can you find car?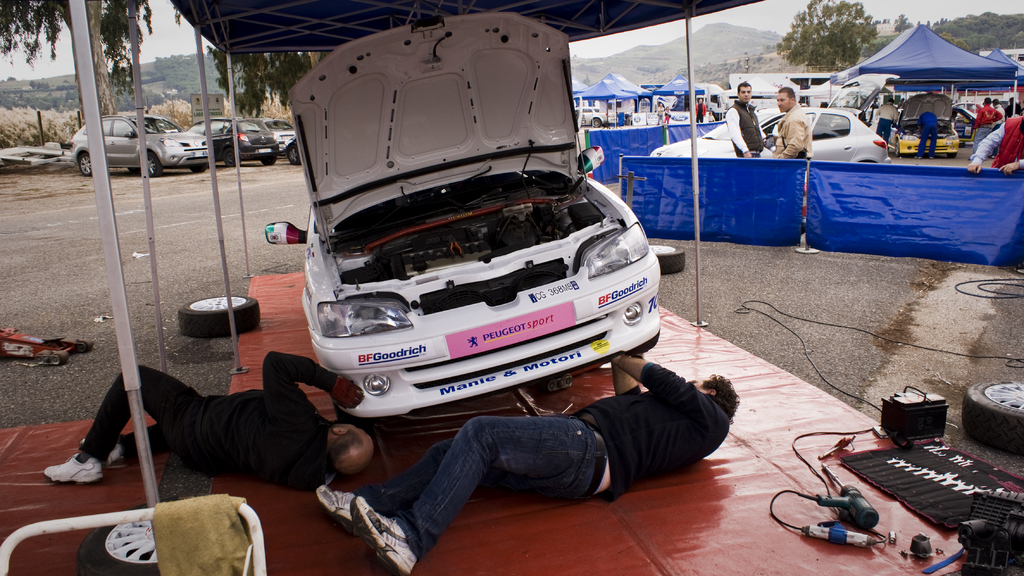
Yes, bounding box: select_region(278, 23, 652, 438).
